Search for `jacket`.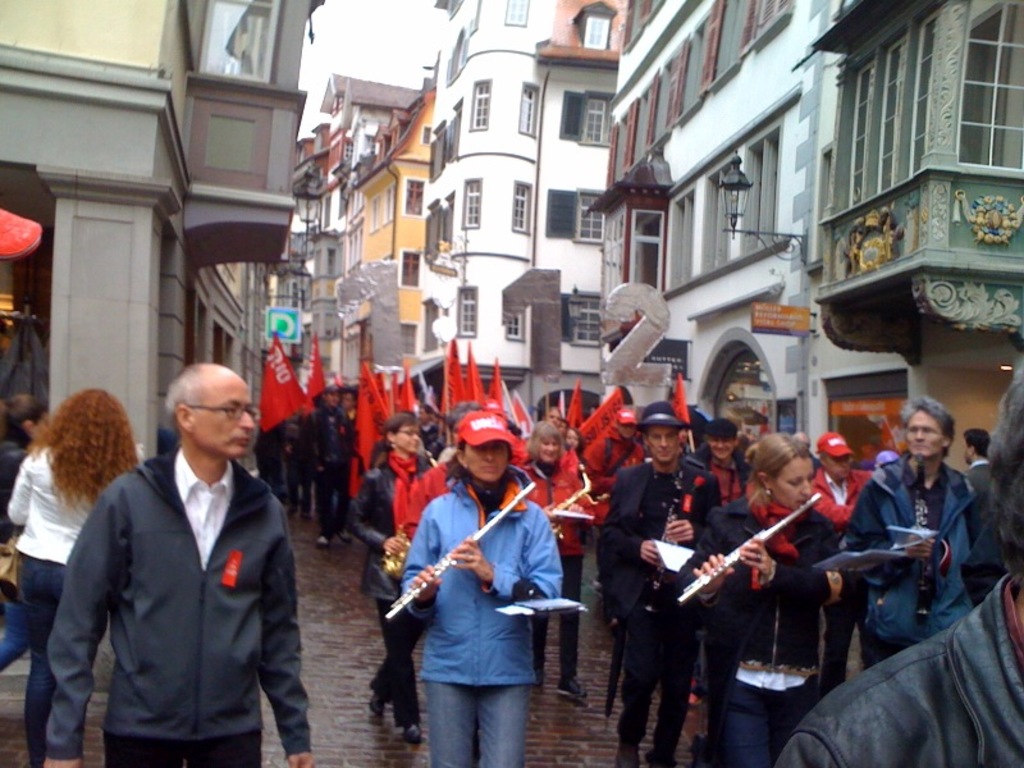
Found at rect(287, 403, 357, 503).
